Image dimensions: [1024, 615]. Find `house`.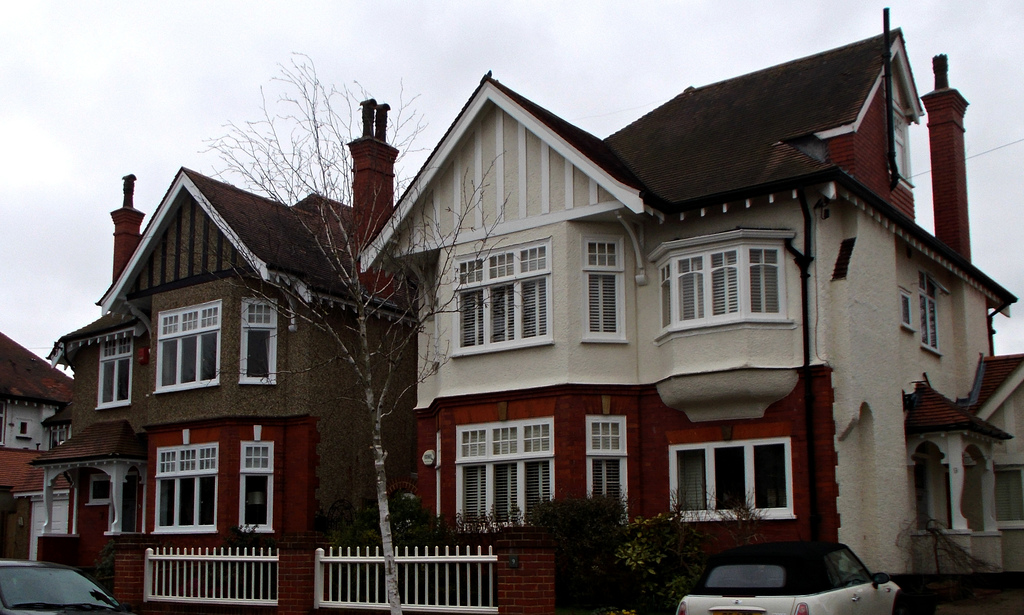
[354, 28, 1018, 587].
